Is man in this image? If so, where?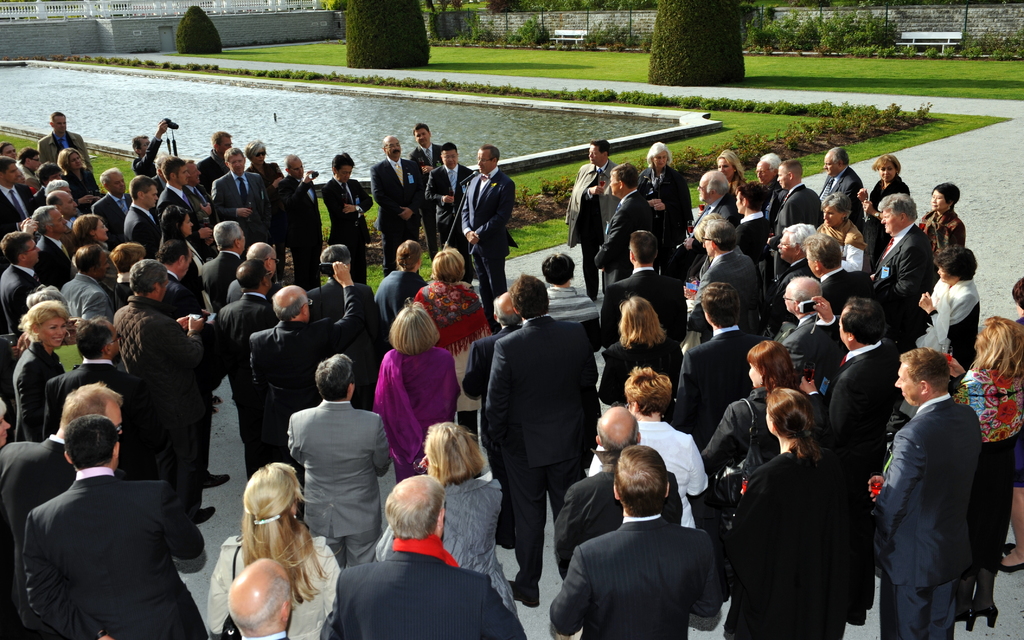
Yes, at x1=319 y1=151 x2=372 y2=284.
